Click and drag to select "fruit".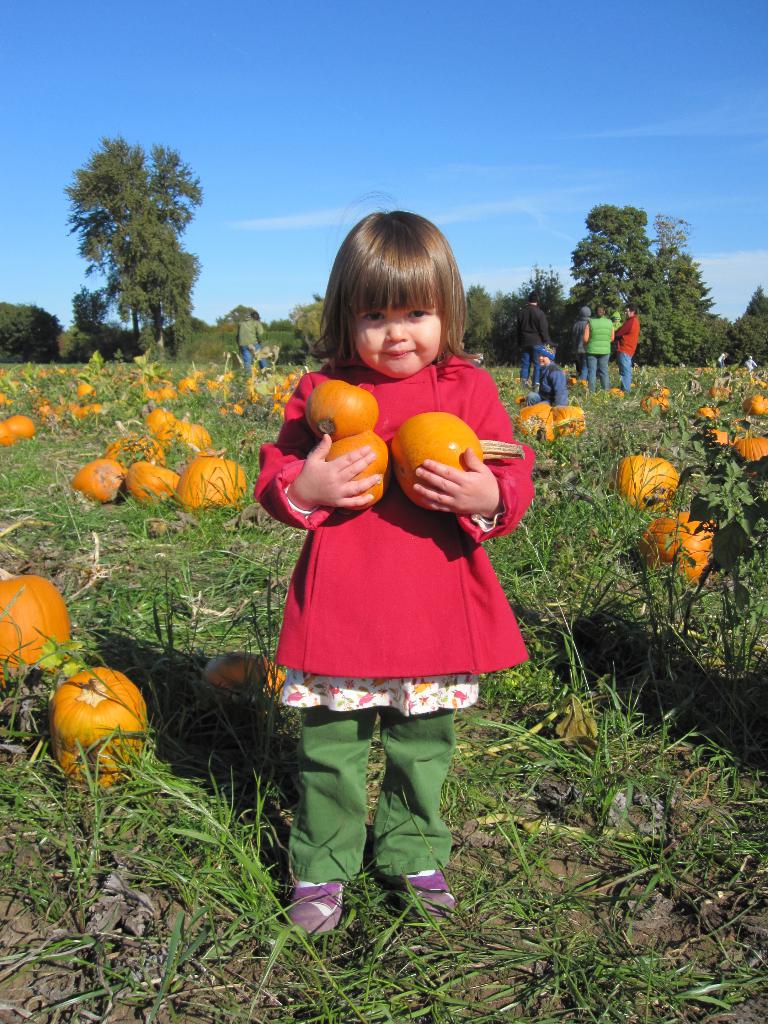
Selection: l=646, t=511, r=717, b=585.
